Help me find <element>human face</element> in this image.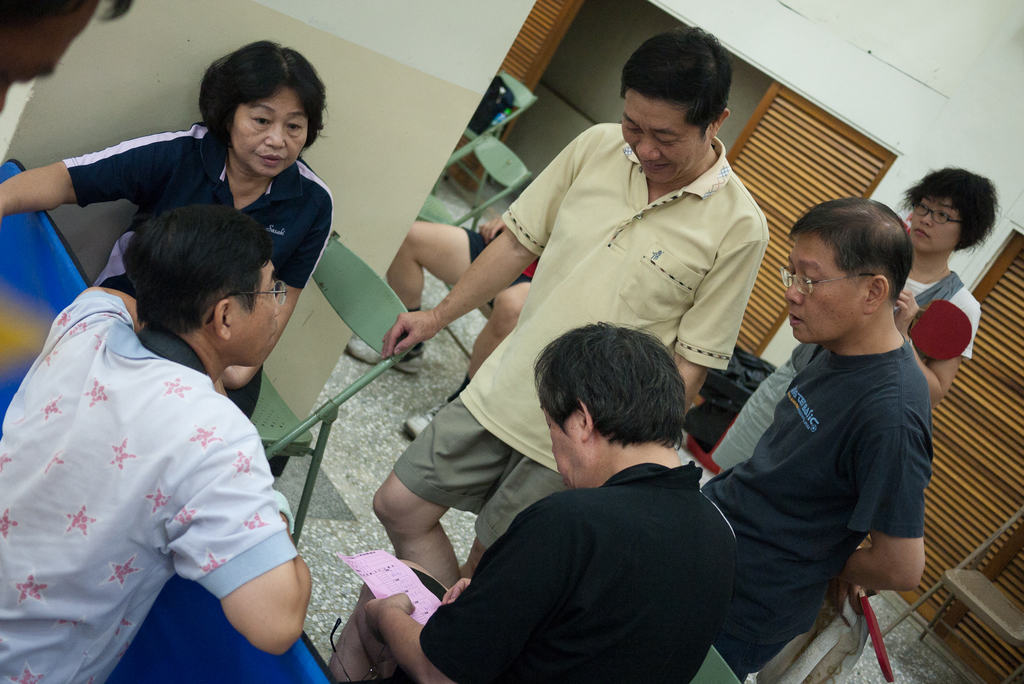
Found it: (left=620, top=91, right=717, bottom=186).
